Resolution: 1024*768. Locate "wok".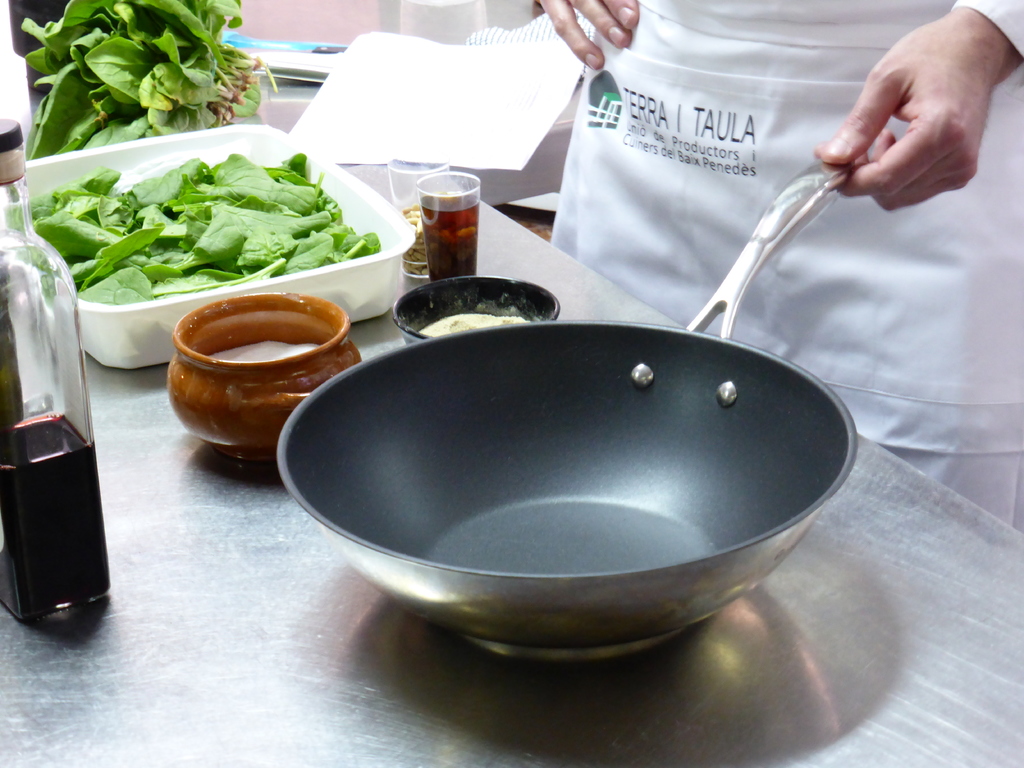
locate(266, 145, 872, 646).
